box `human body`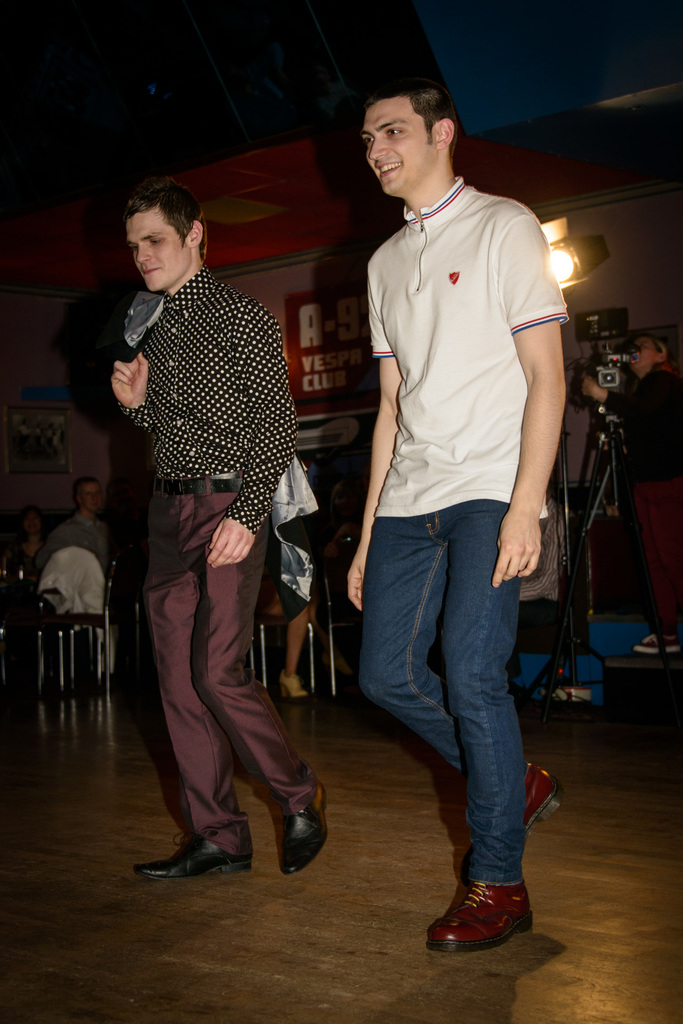
locate(347, 76, 575, 952)
